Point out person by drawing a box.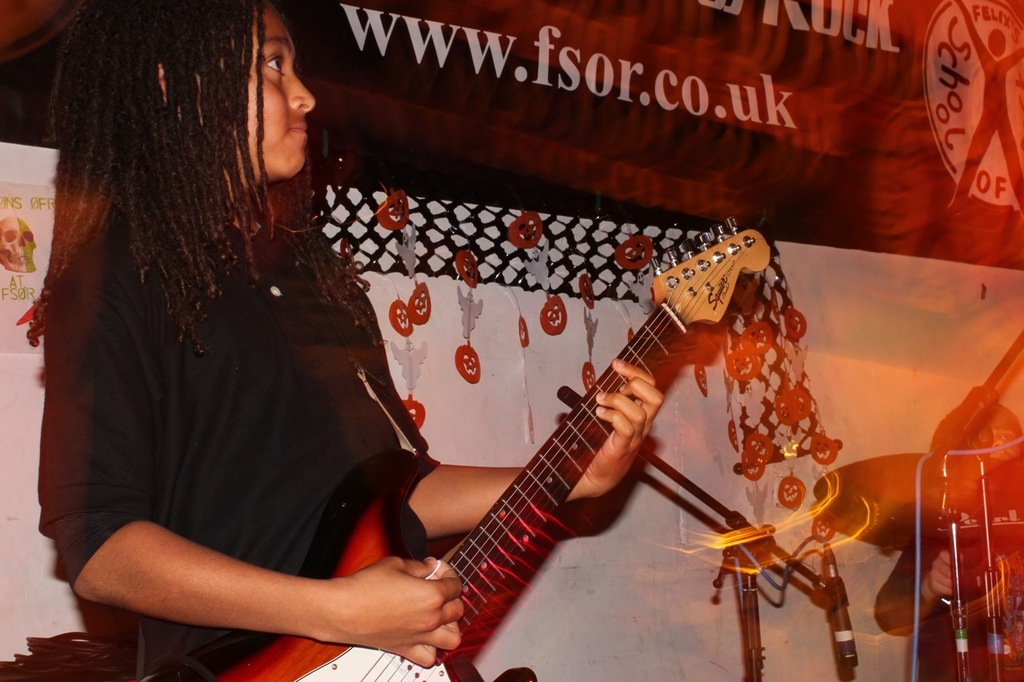
bbox=[58, 18, 546, 681].
